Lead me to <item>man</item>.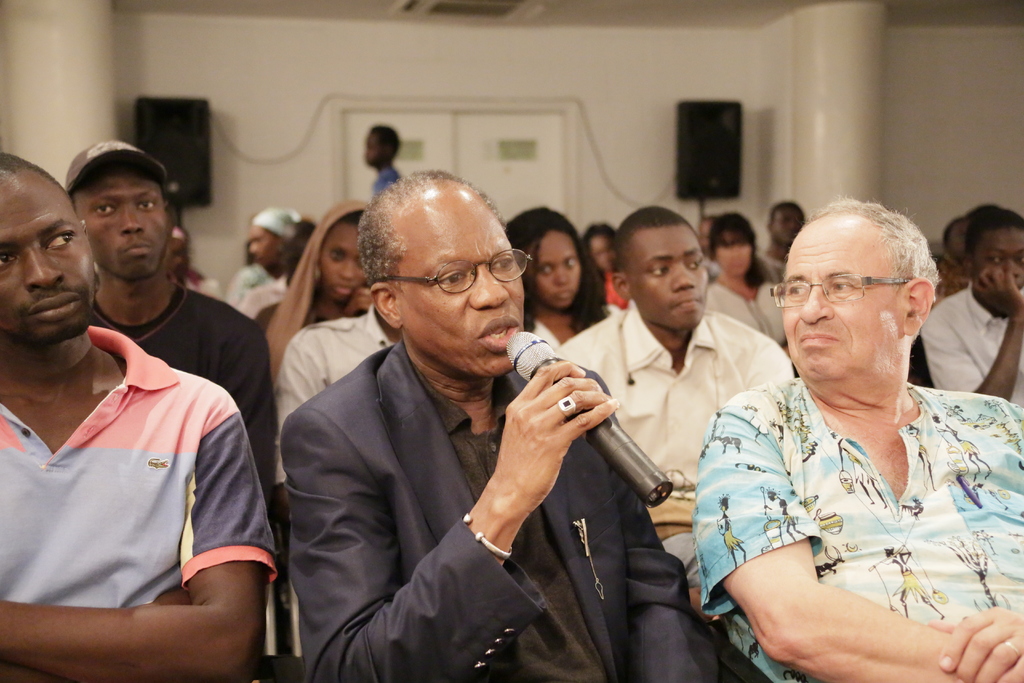
Lead to [left=269, top=165, right=675, bottom=681].
